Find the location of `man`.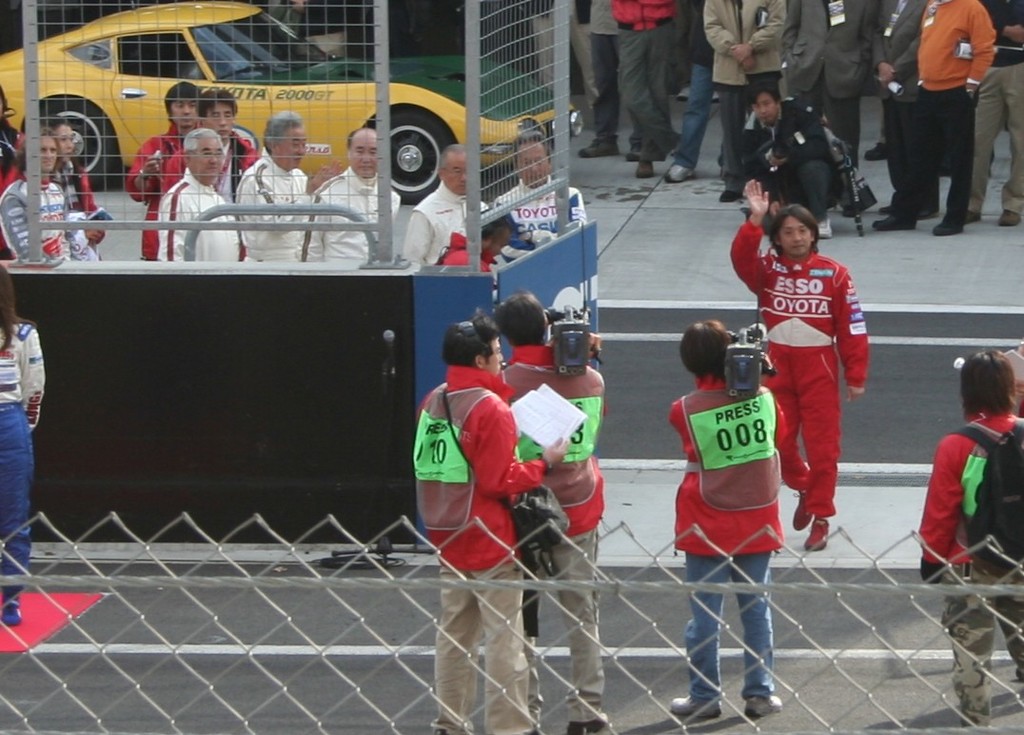
Location: 302, 126, 399, 266.
